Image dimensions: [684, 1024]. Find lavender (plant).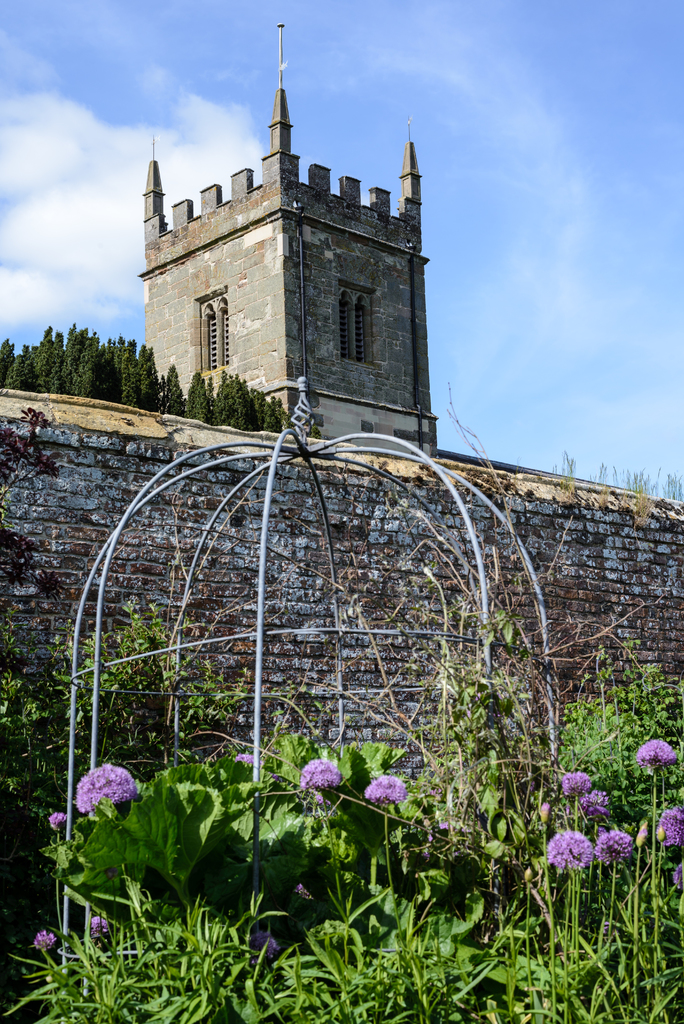
locate(72, 754, 129, 813).
